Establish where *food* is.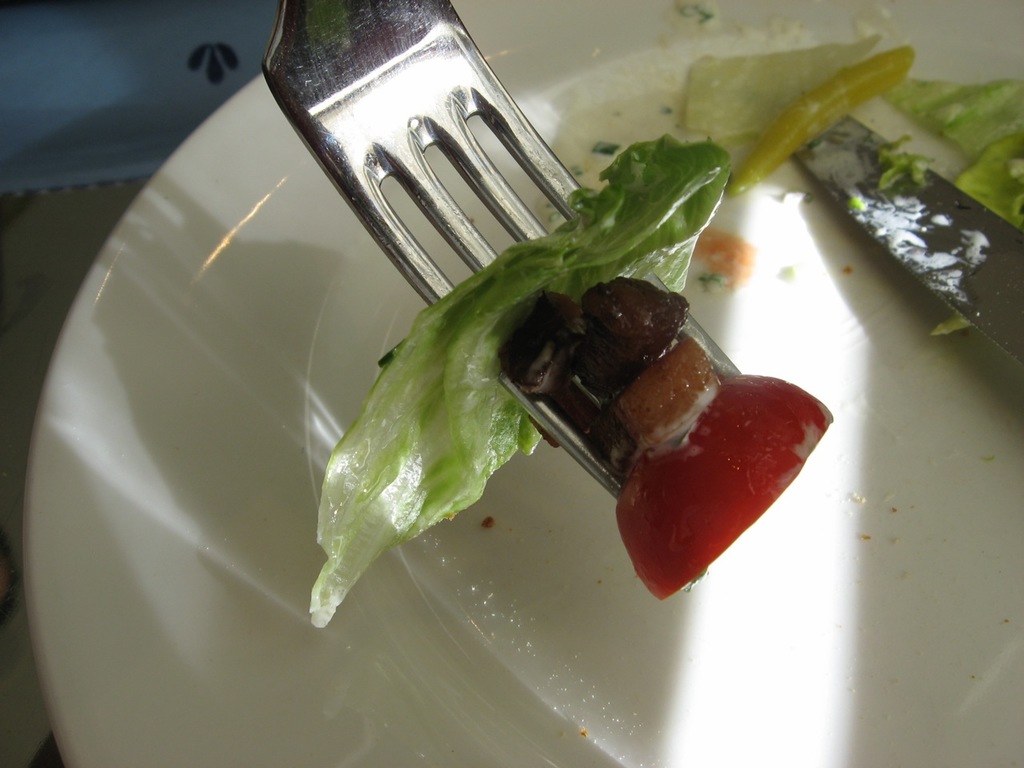
Established at <bbox>300, 131, 836, 634</bbox>.
